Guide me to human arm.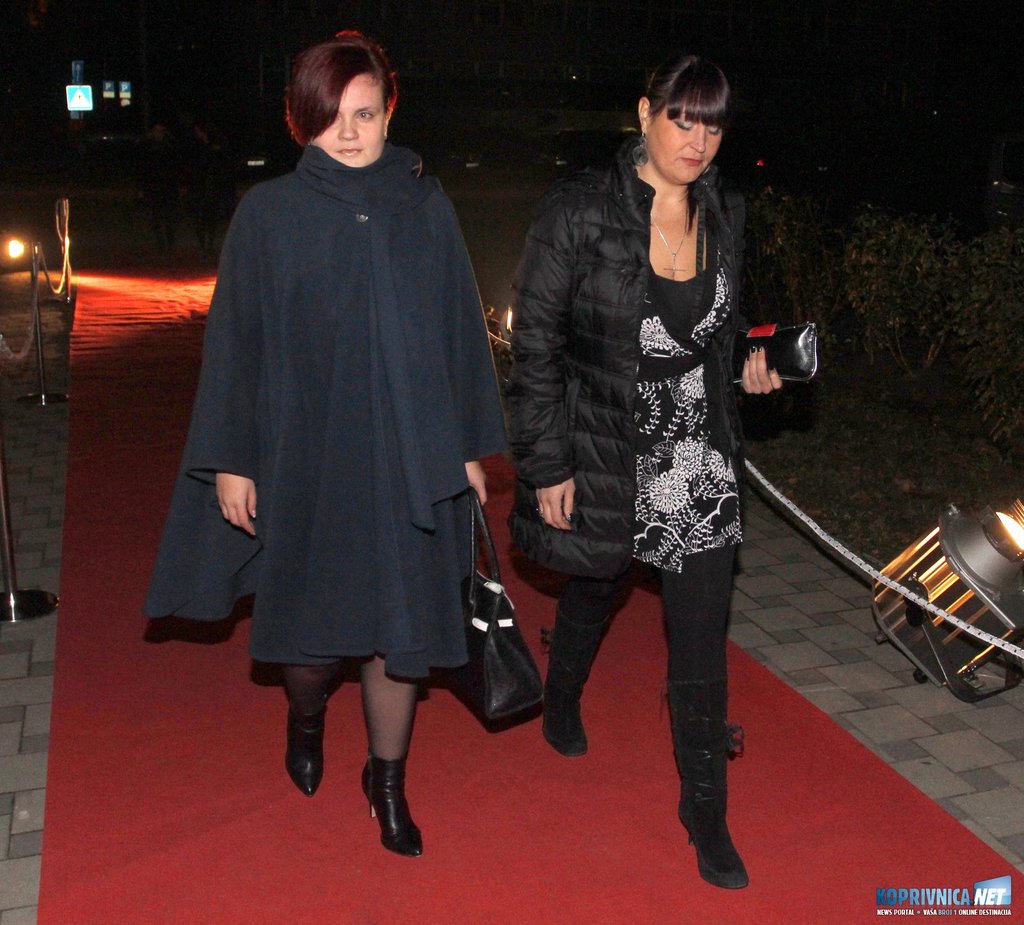
Guidance: region(507, 198, 575, 530).
